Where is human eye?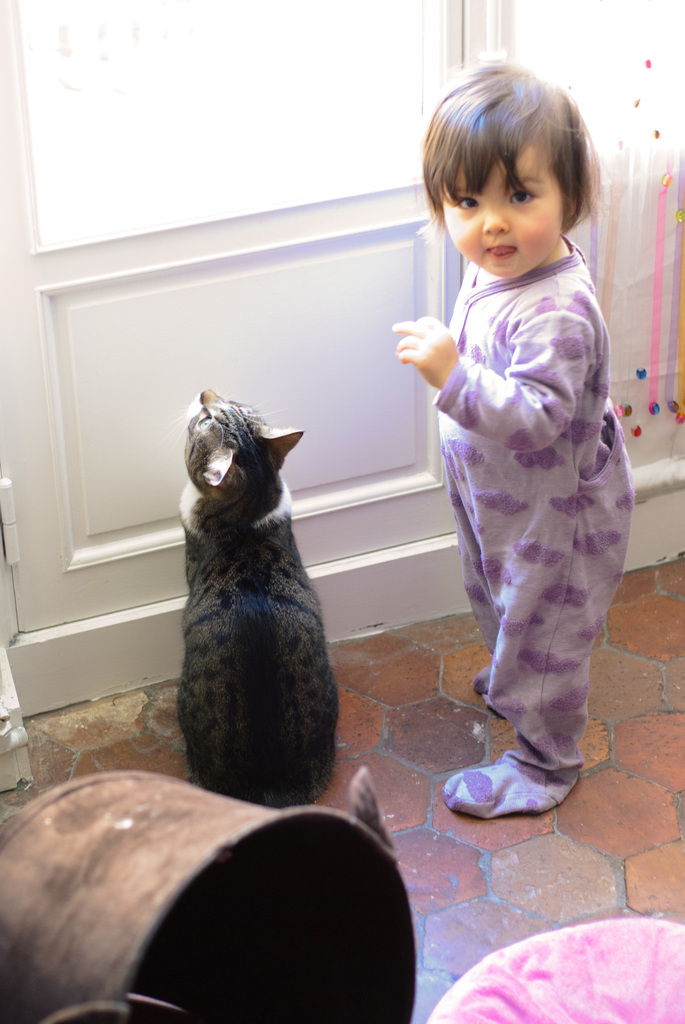
(left=452, top=192, right=478, bottom=211).
